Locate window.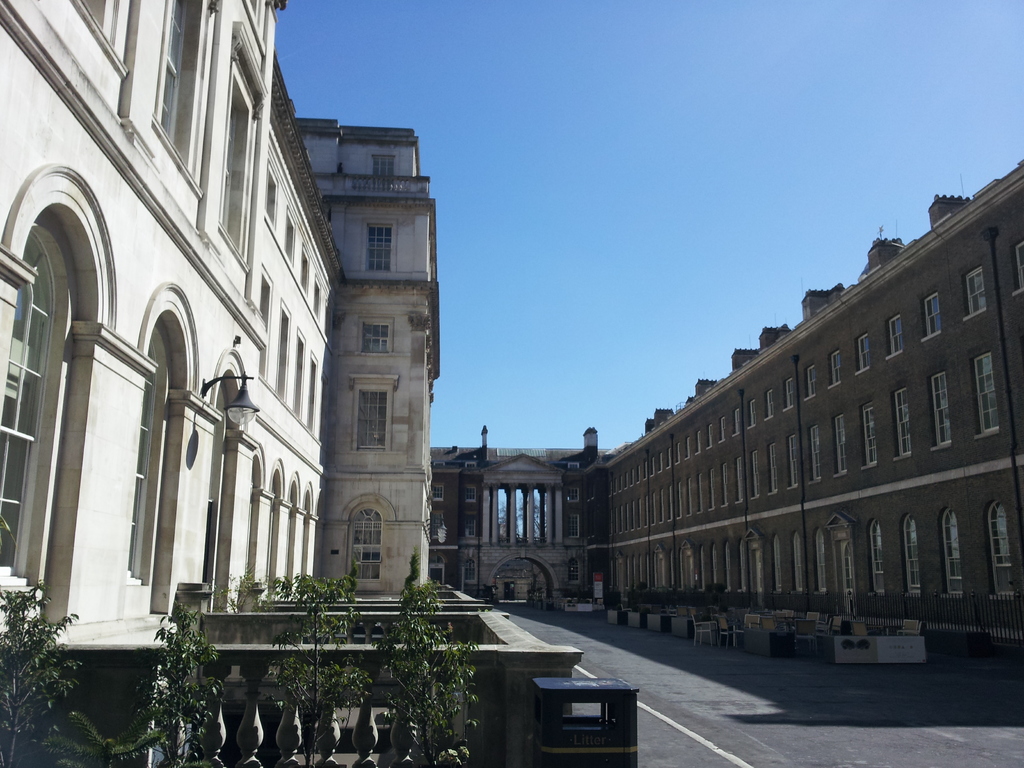
Bounding box: select_region(744, 400, 753, 428).
